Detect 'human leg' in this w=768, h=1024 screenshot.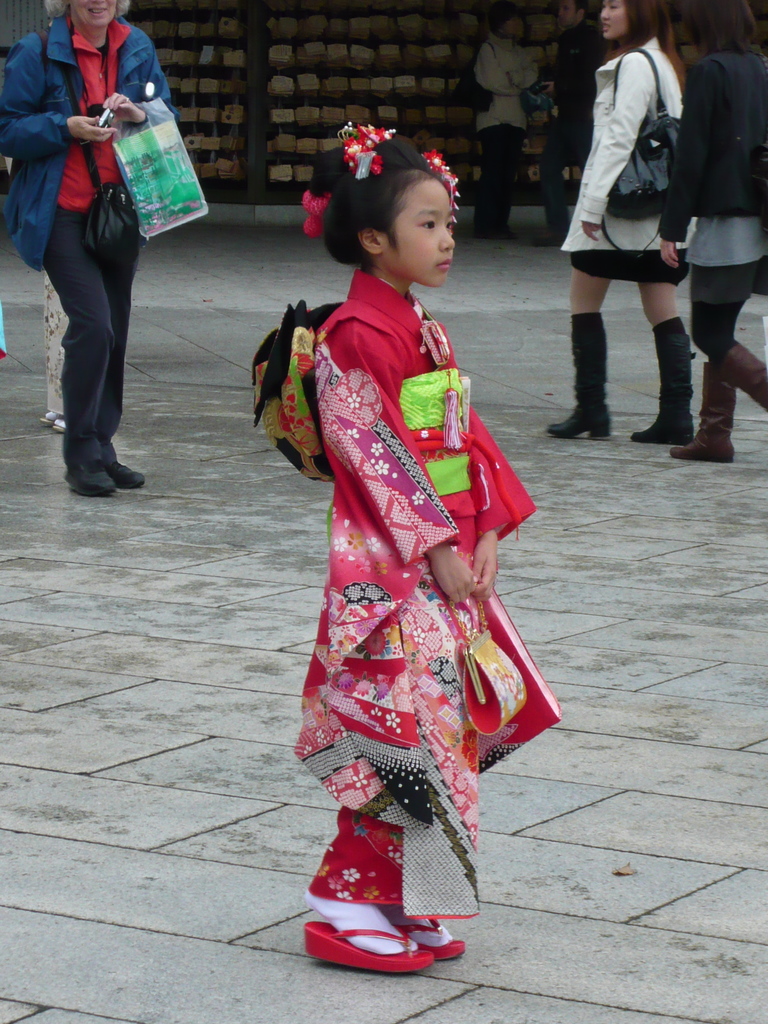
Detection: box(548, 255, 605, 444).
